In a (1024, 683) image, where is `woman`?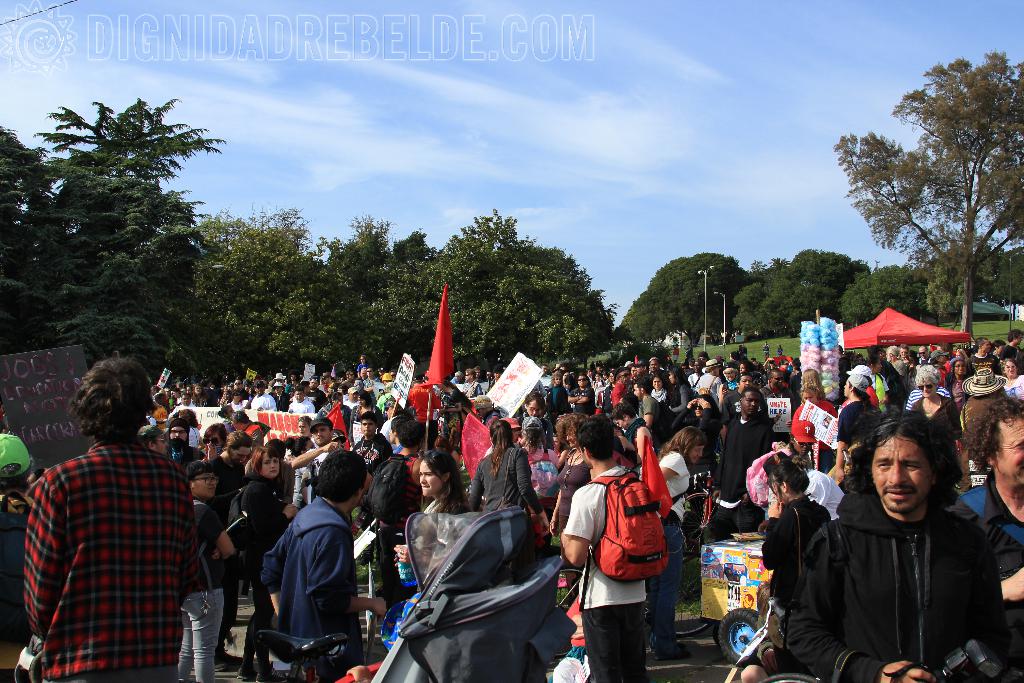
bbox=[777, 359, 791, 370].
